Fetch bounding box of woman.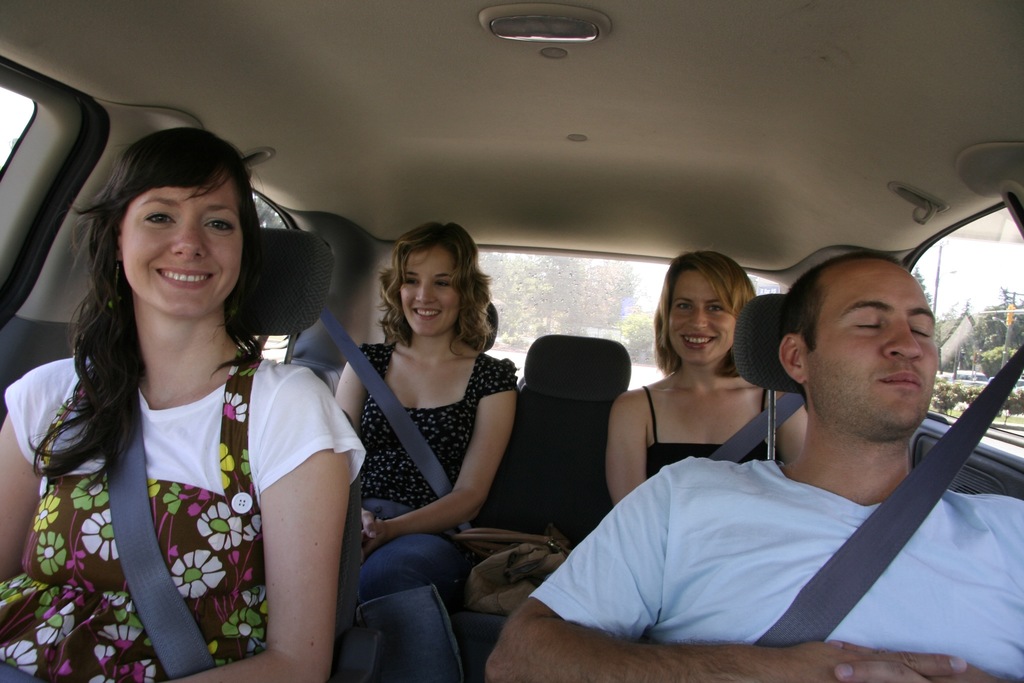
Bbox: [left=605, top=247, right=808, bottom=500].
